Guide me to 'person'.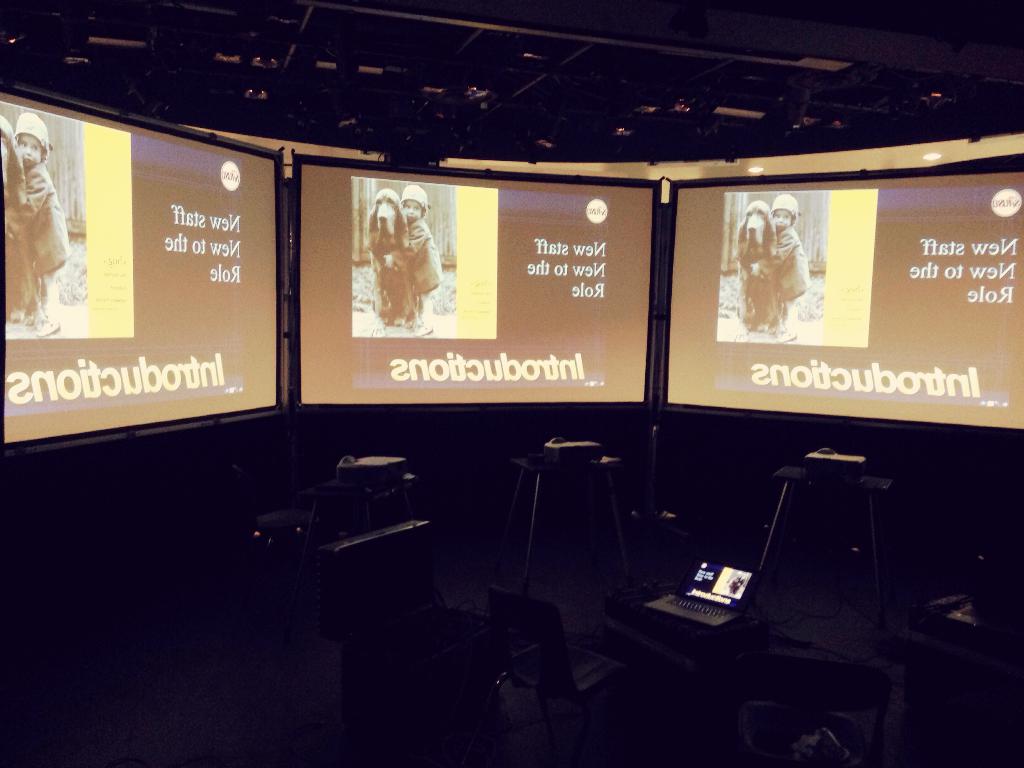
Guidance: region(1, 111, 70, 342).
